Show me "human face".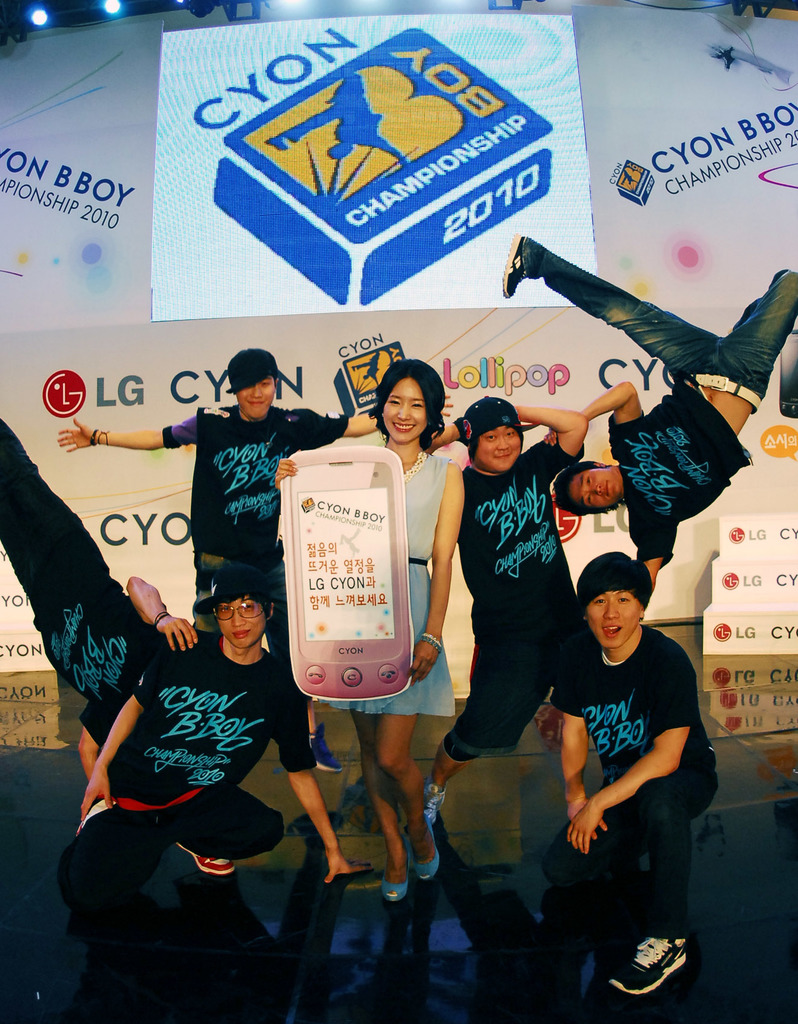
"human face" is here: <bbox>586, 590, 639, 648</bbox>.
